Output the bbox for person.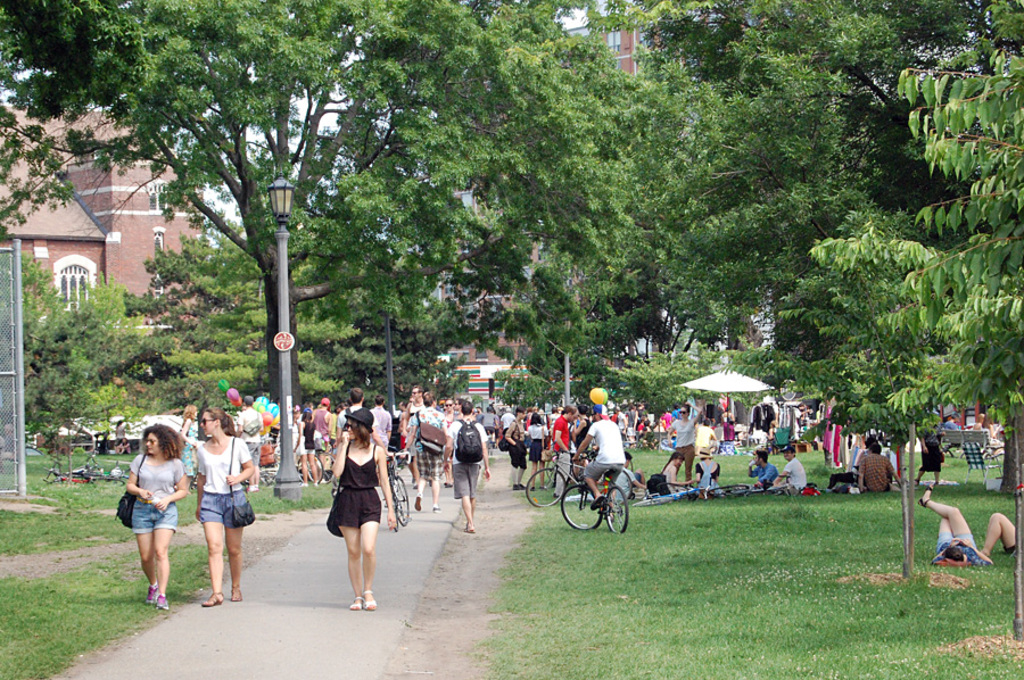
{"x1": 317, "y1": 401, "x2": 389, "y2": 613}.
